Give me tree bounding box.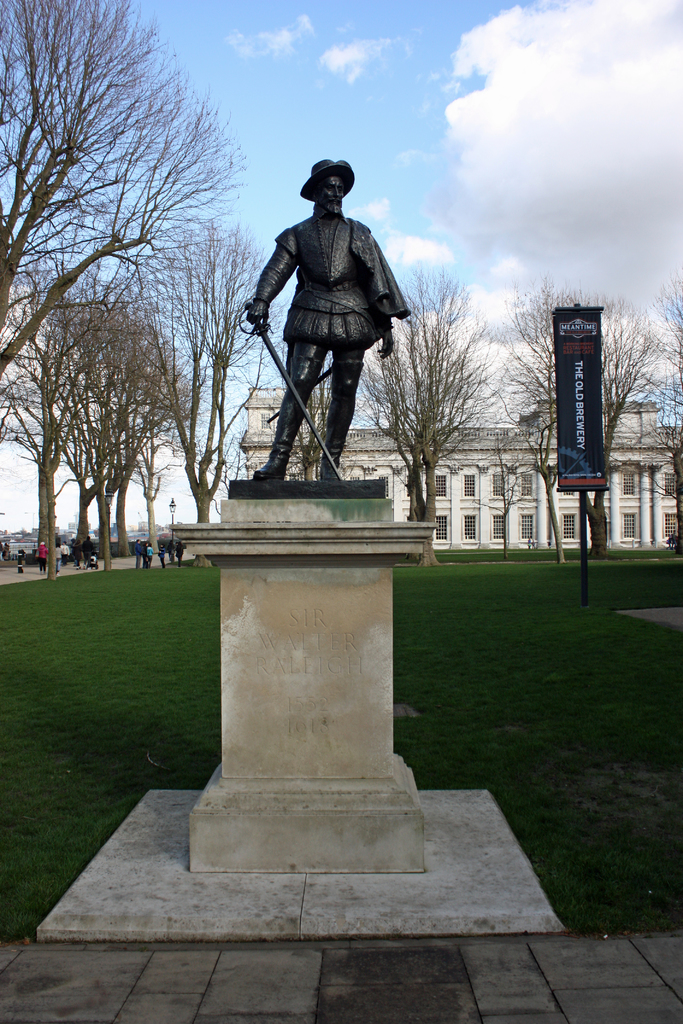
347/244/505/547.
